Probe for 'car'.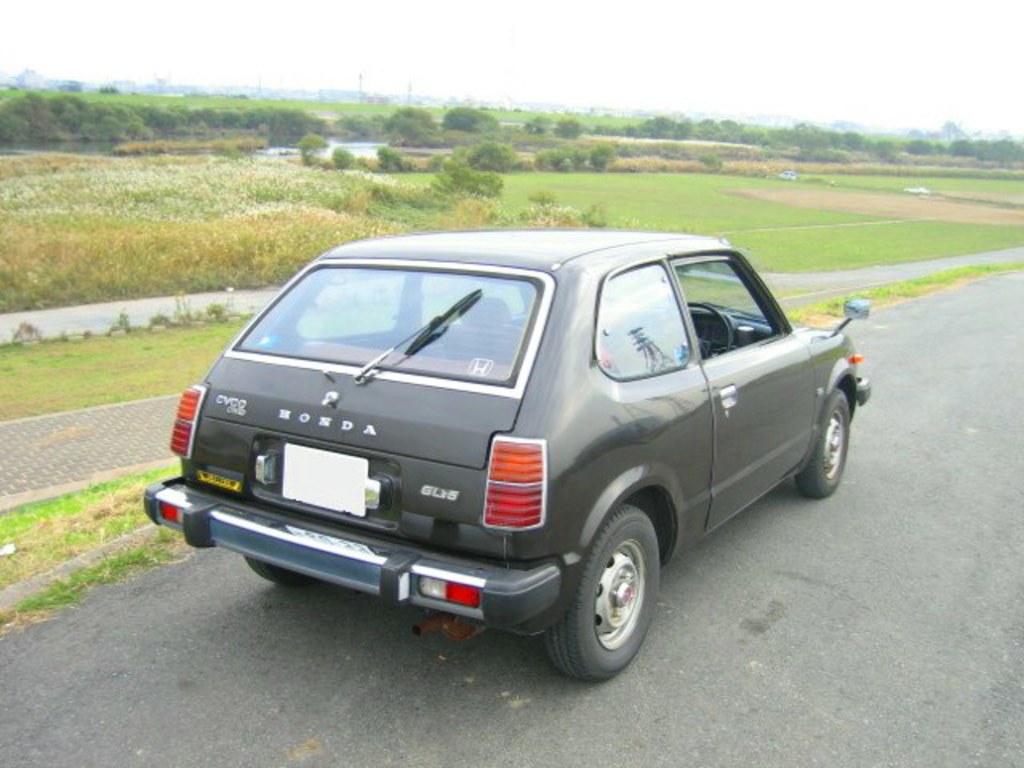
Probe result: 160:226:848:677.
